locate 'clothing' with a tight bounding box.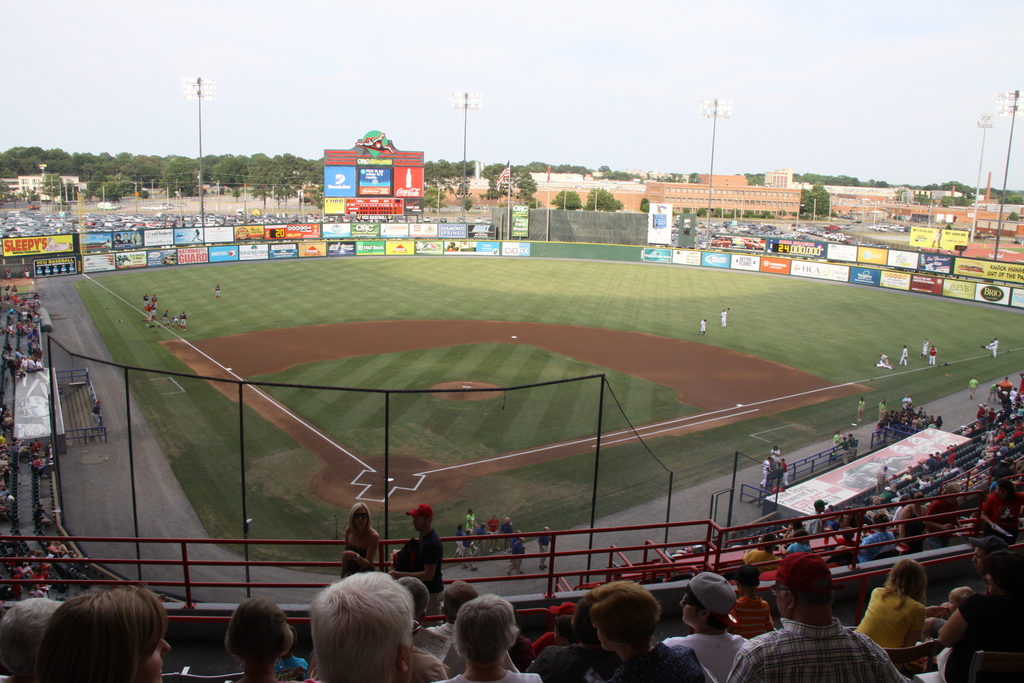
BBox(428, 663, 543, 682).
